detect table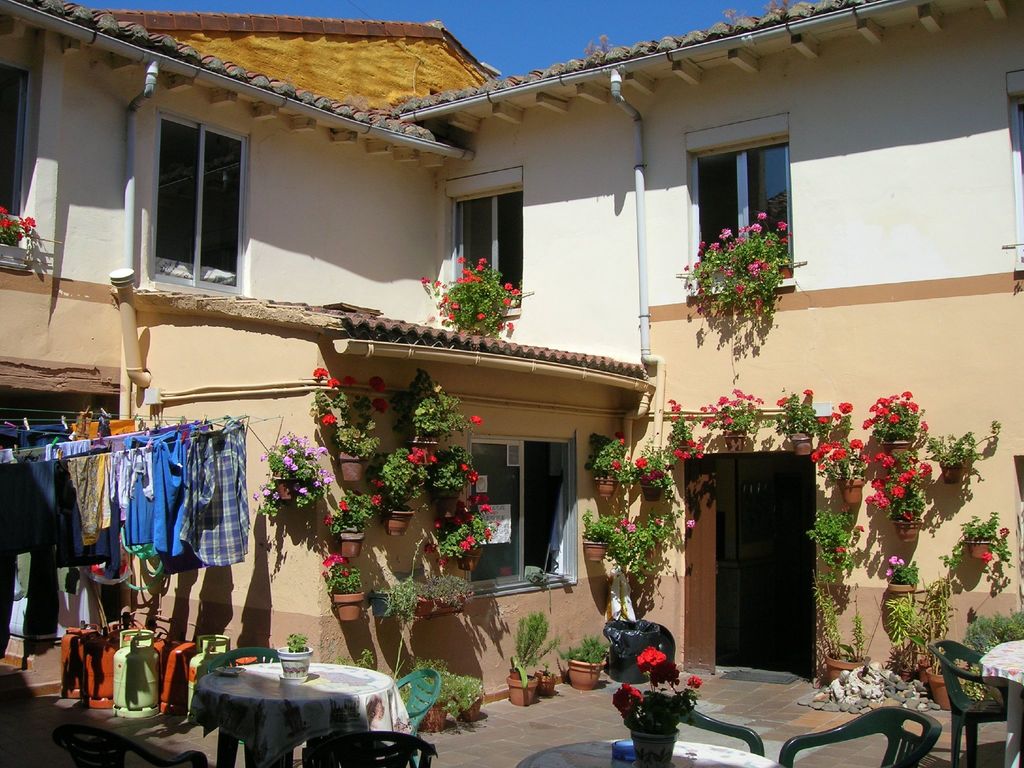
crop(176, 648, 405, 760)
